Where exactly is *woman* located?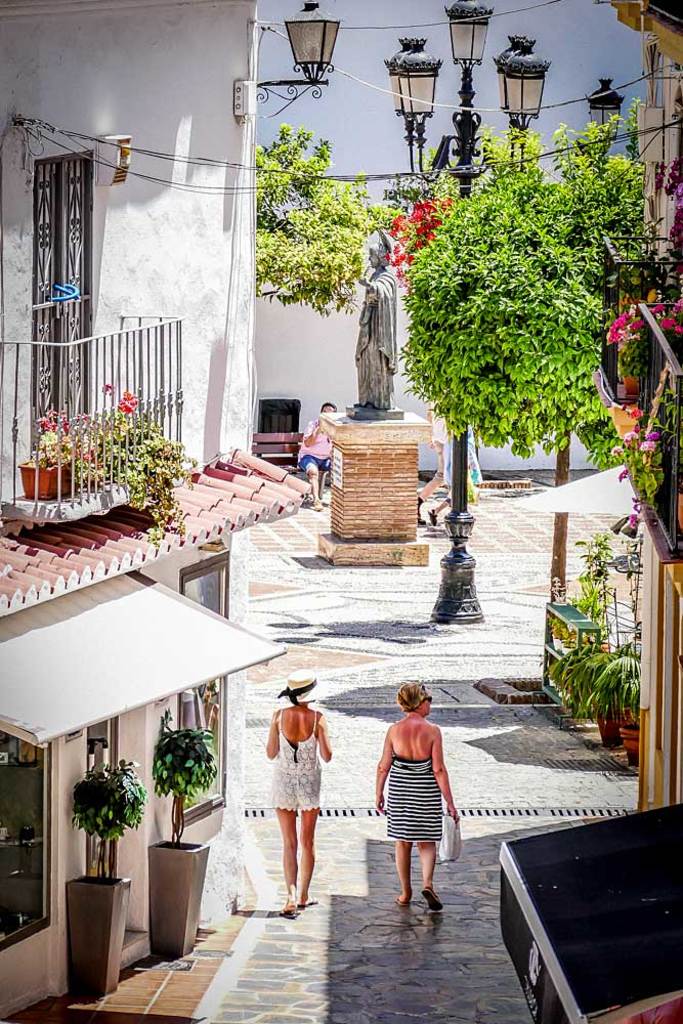
Its bounding box is region(426, 386, 489, 517).
